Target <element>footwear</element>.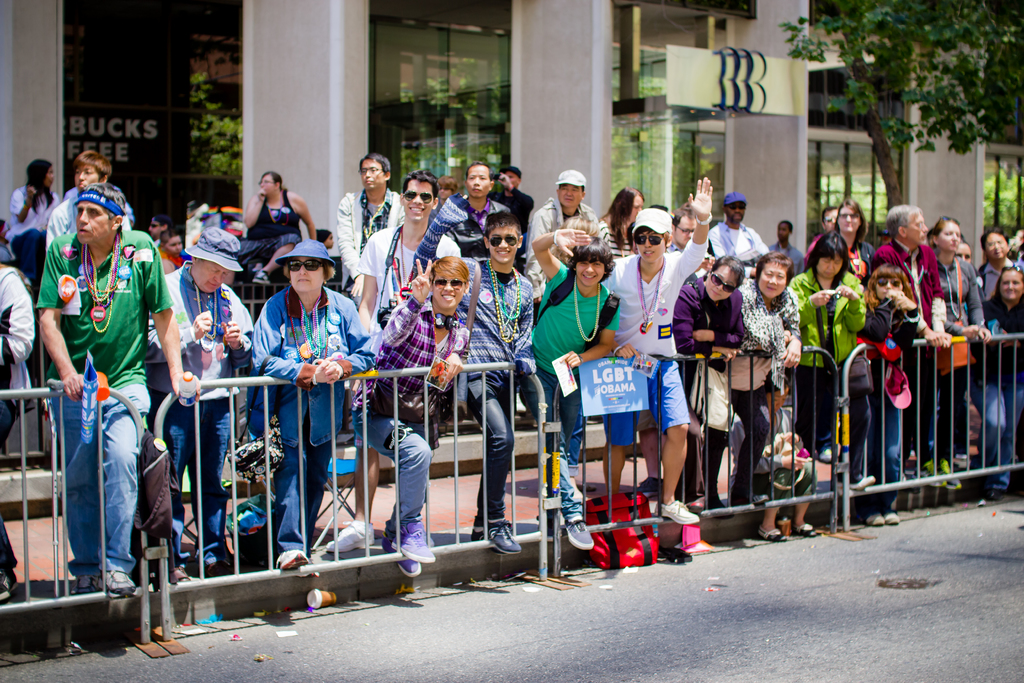
Target region: 324:514:373:554.
